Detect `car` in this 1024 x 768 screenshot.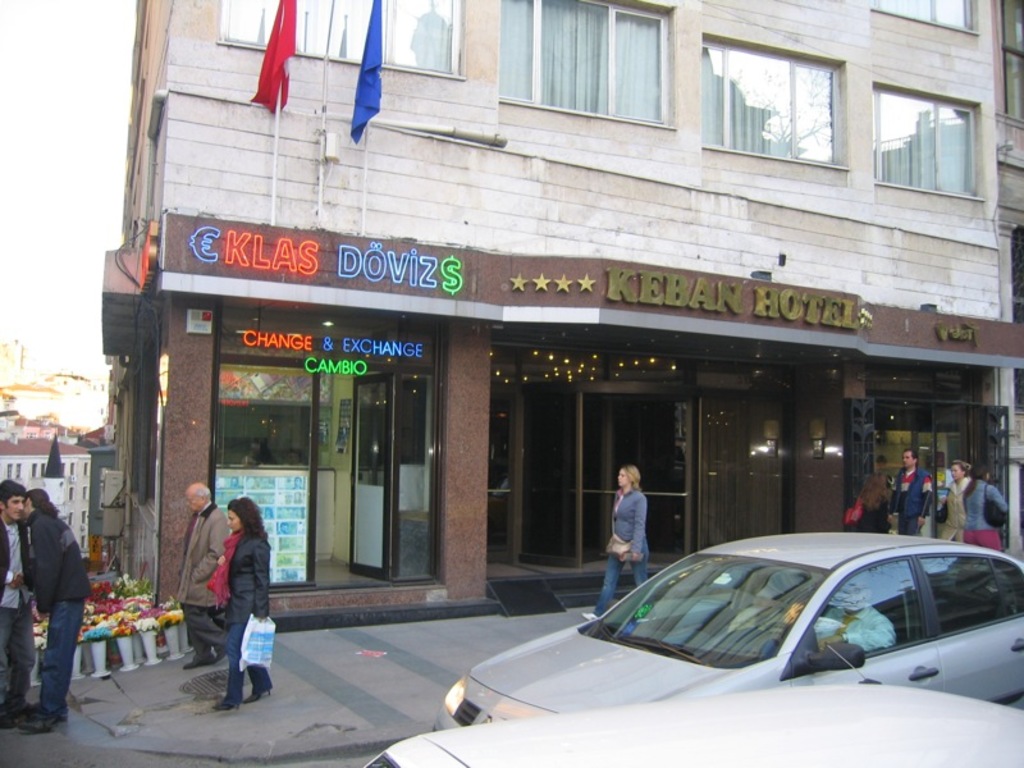
Detection: [364, 644, 1023, 767].
